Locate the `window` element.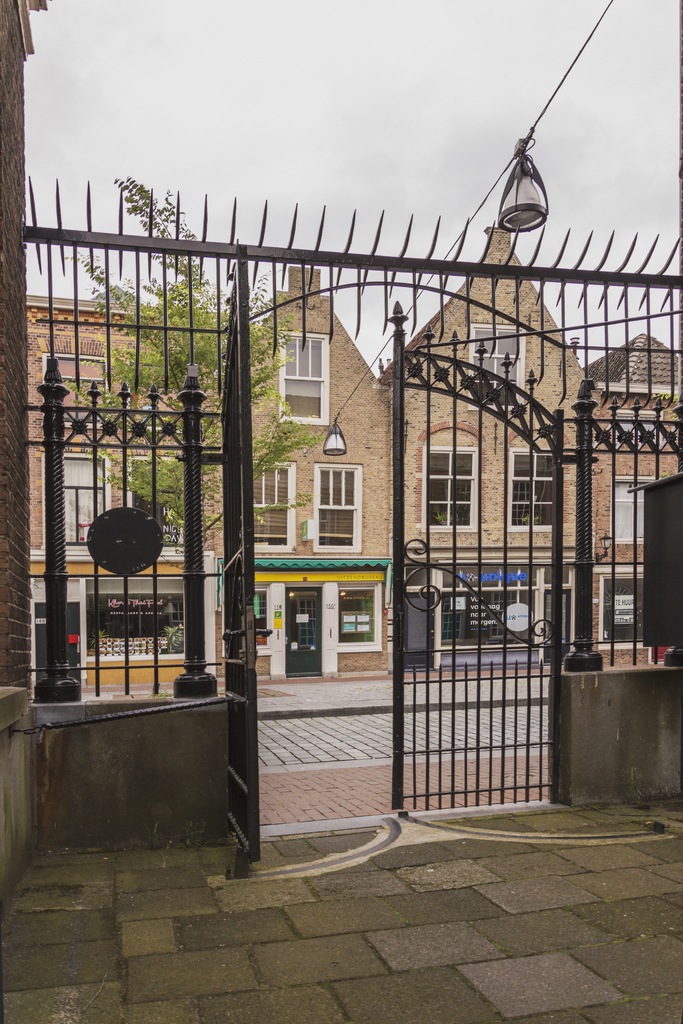
Element bbox: x1=513, y1=450, x2=561, y2=525.
